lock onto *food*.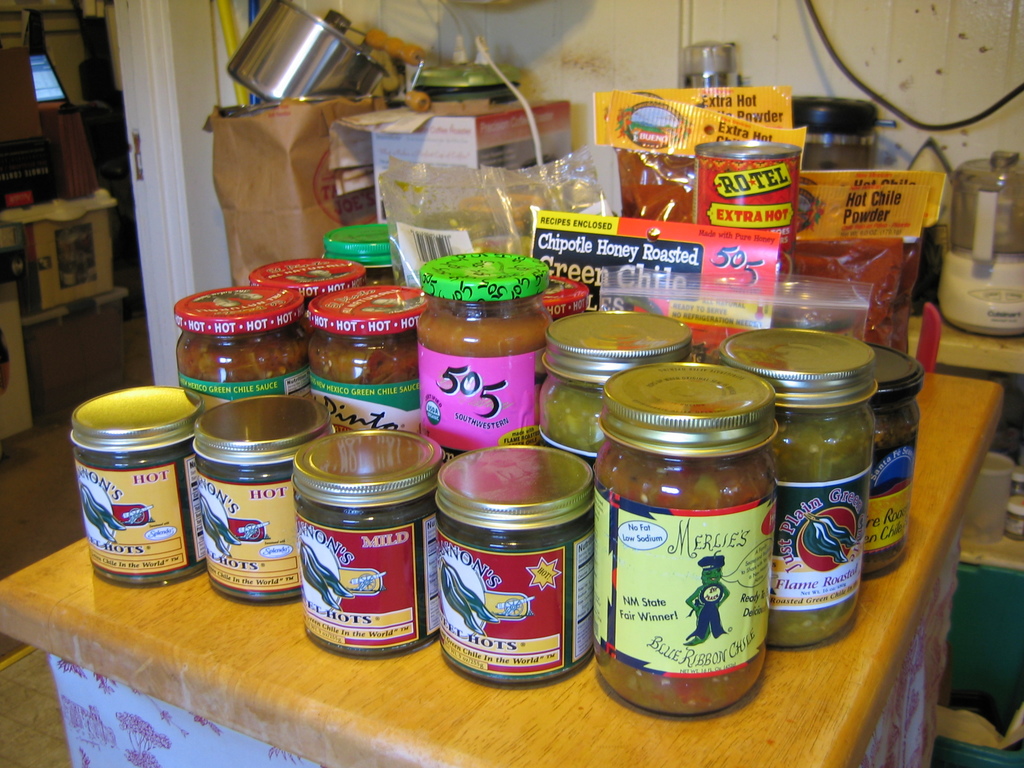
Locked: left=364, top=28, right=386, bottom=51.
